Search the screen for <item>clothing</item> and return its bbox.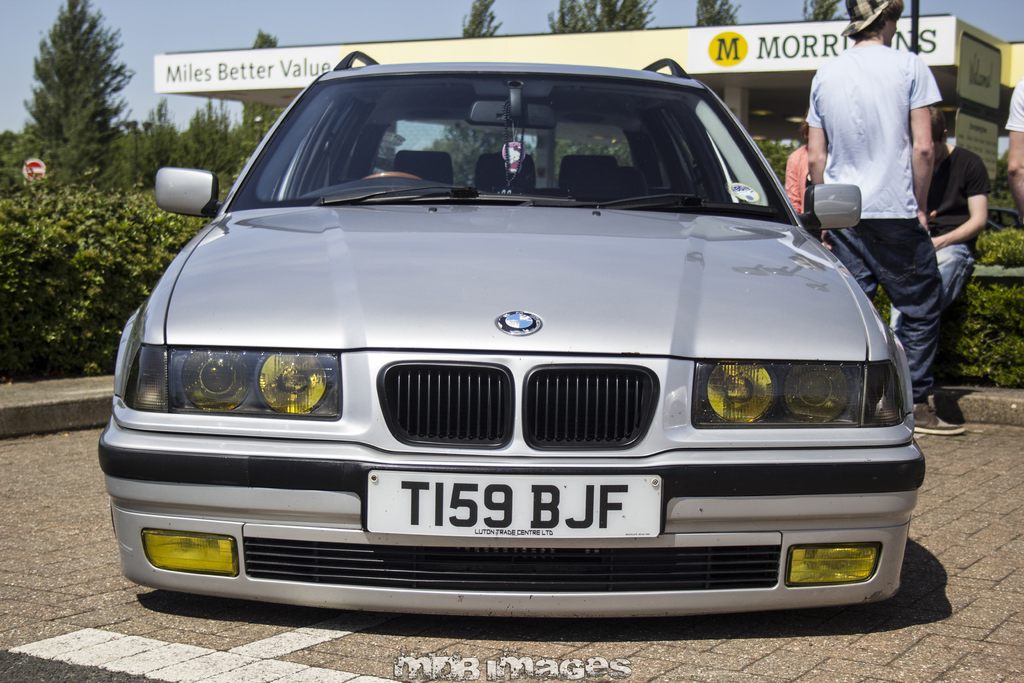
Found: rect(1002, 84, 1023, 144).
